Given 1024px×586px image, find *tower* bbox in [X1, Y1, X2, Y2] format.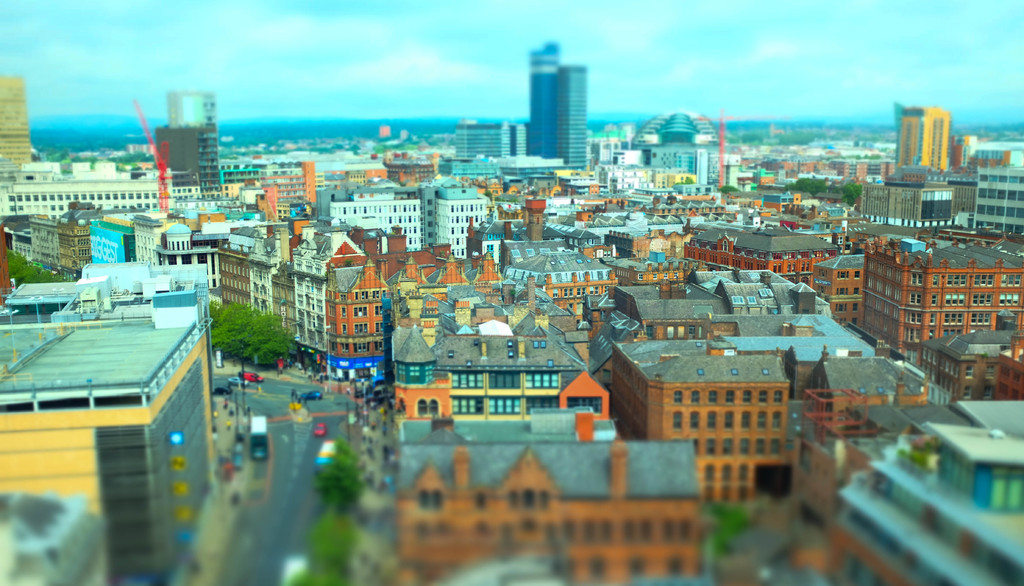
[0, 74, 25, 173].
